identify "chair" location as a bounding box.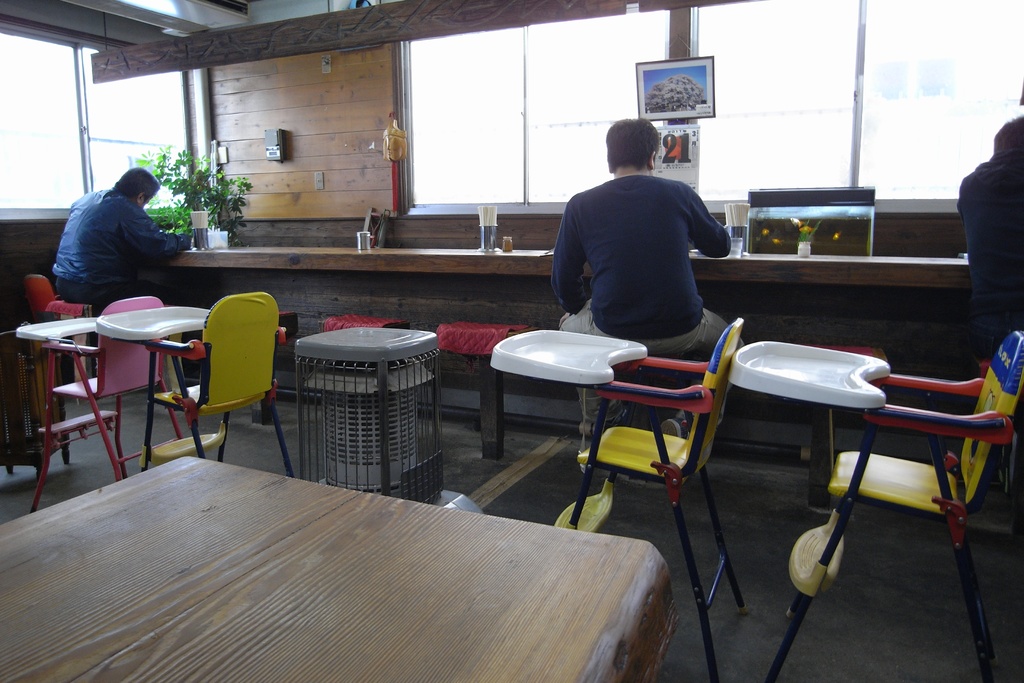
(491, 318, 753, 682).
